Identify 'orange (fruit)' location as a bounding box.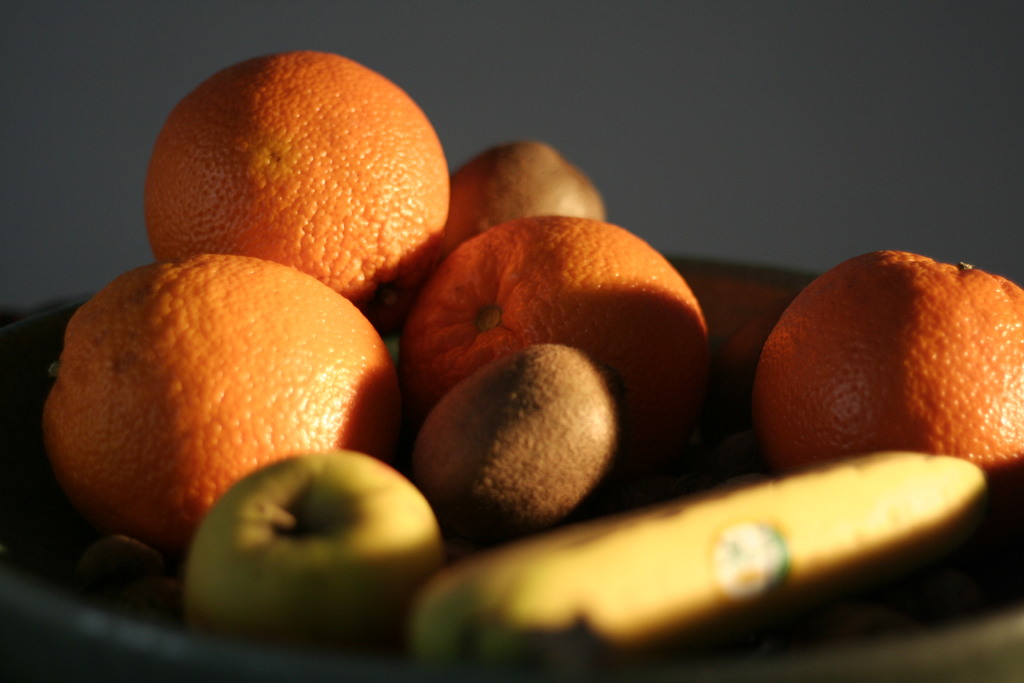
region(140, 44, 451, 292).
